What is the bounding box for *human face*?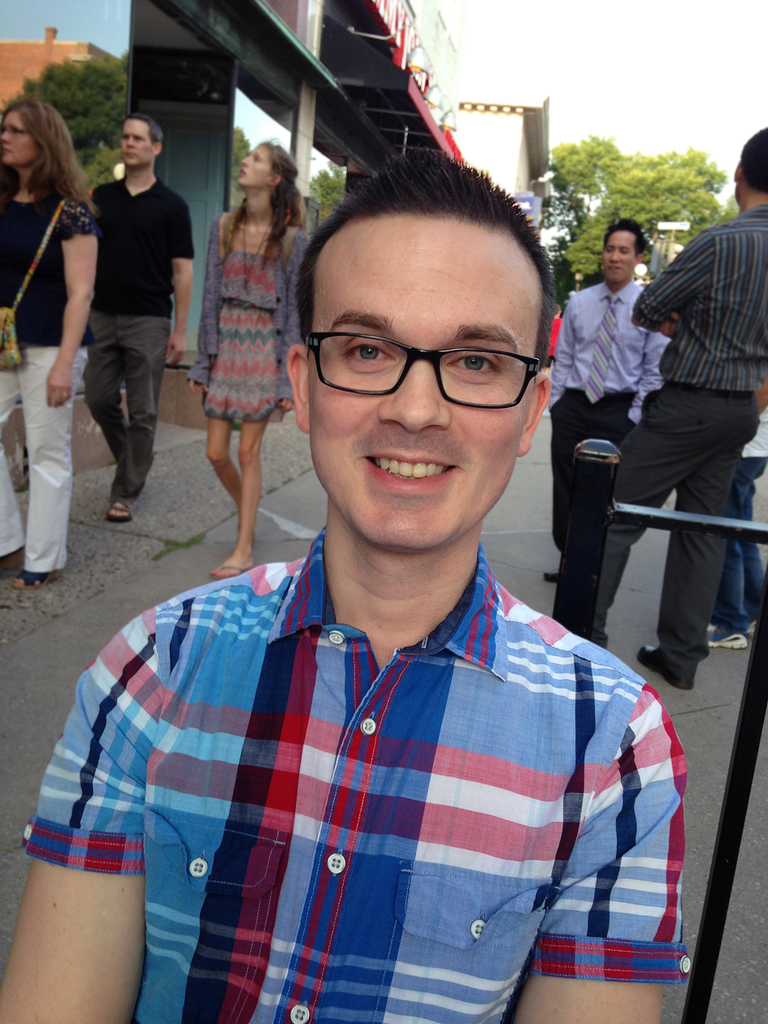
detection(601, 223, 644, 290).
